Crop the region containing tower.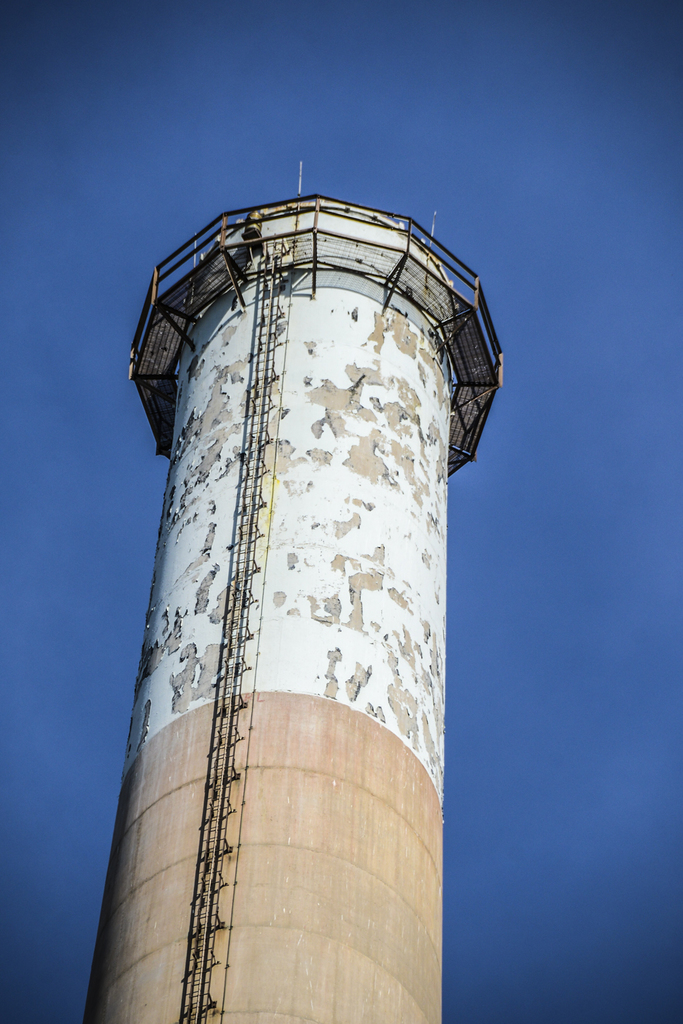
Crop region: (left=74, top=156, right=505, bottom=1023).
